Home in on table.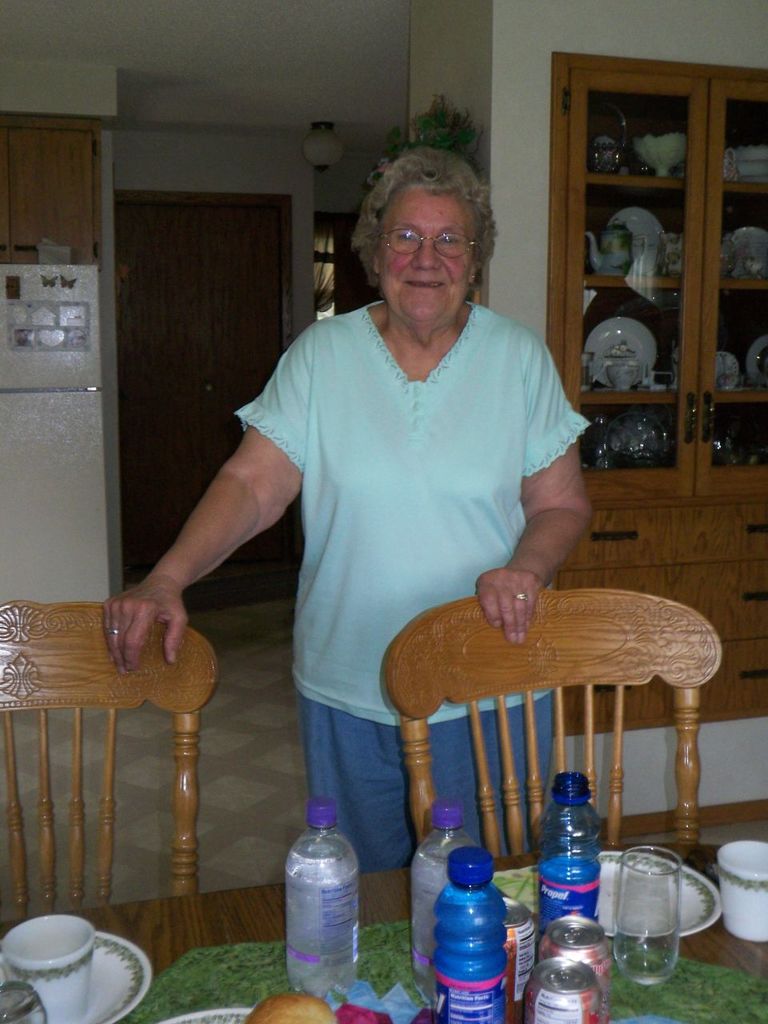
Homed in at 0, 791, 767, 1023.
